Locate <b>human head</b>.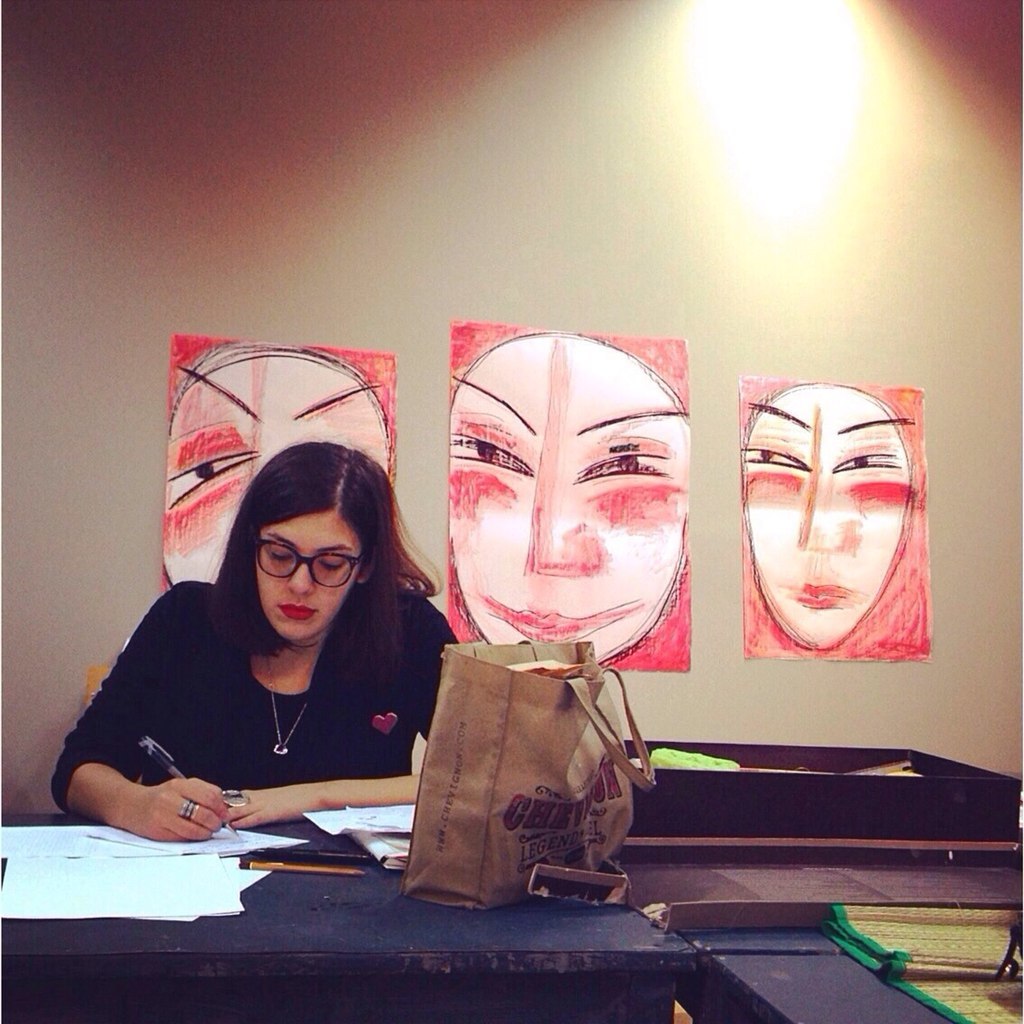
Bounding box: box=[205, 448, 403, 658].
